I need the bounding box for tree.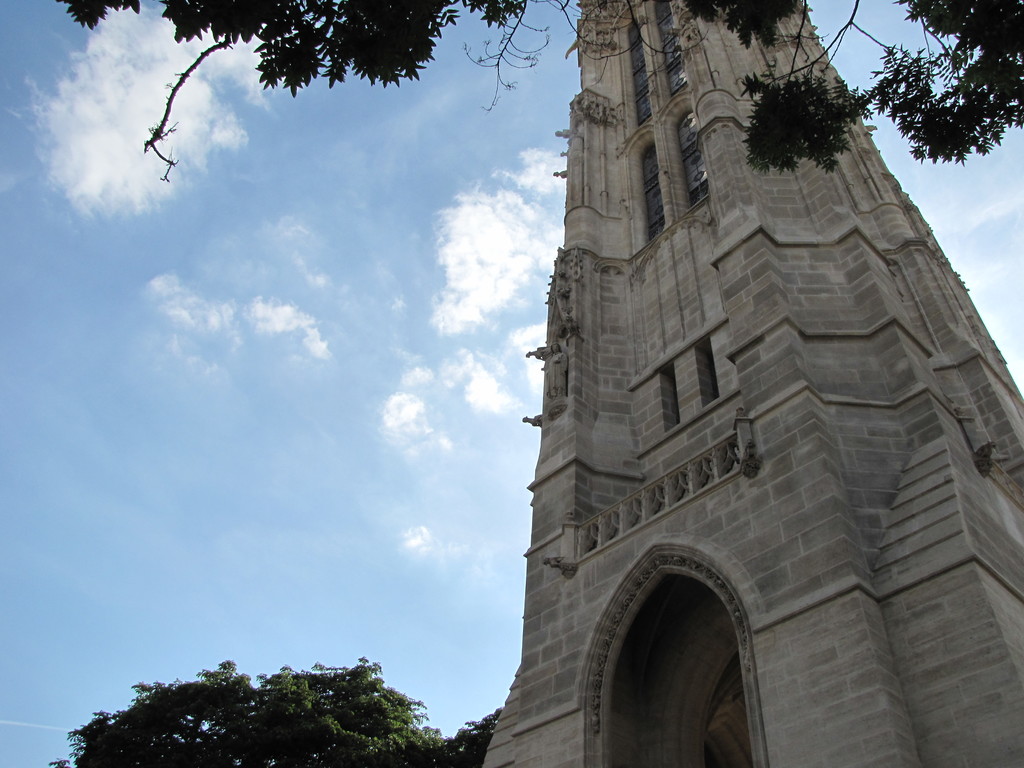
Here it is: x1=63, y1=0, x2=1023, y2=182.
